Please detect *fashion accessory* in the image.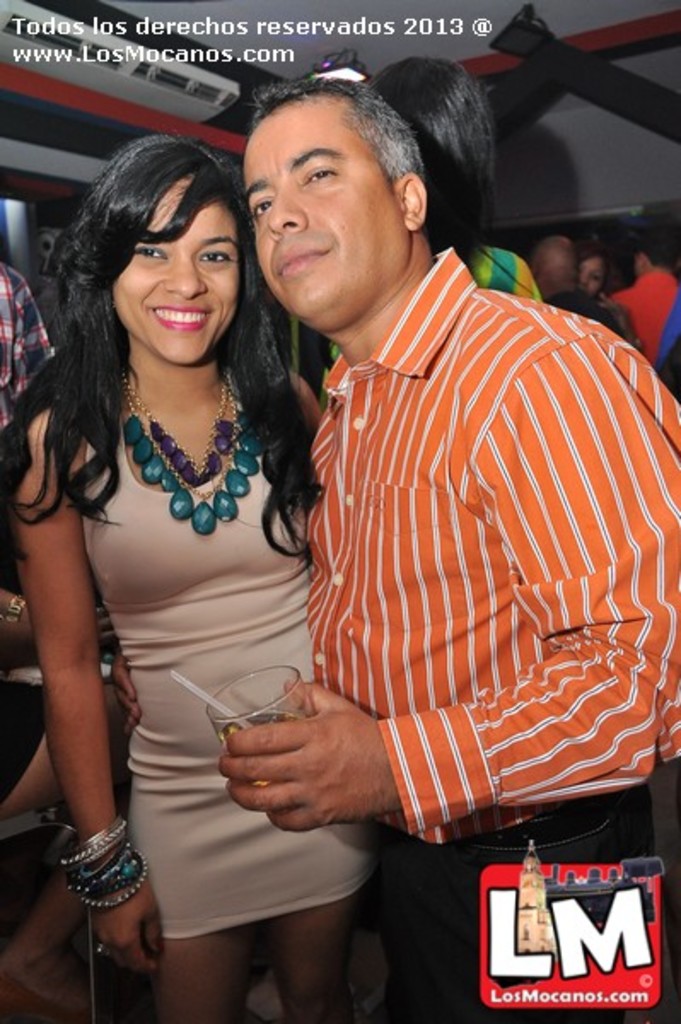
Rect(474, 795, 635, 848).
